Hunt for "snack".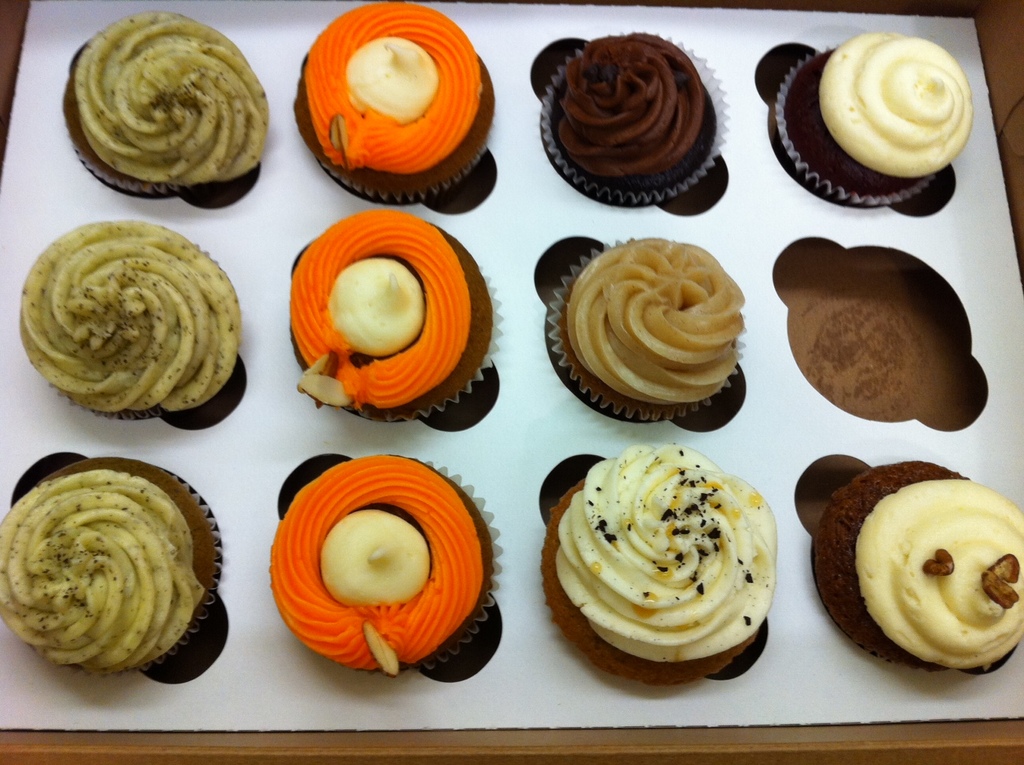
Hunted down at select_region(542, 232, 749, 433).
